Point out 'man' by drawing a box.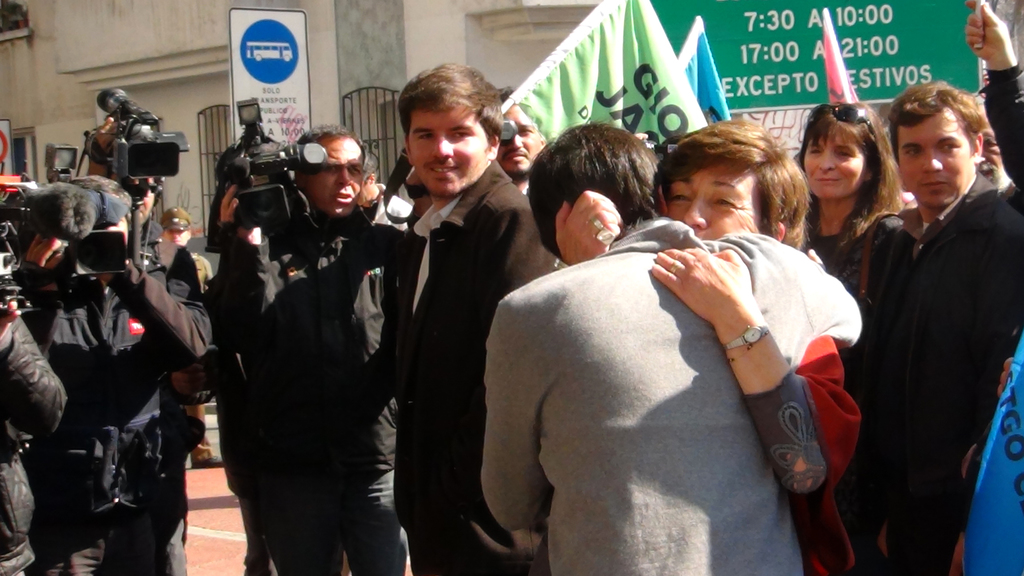
[left=479, top=120, right=860, bottom=575].
